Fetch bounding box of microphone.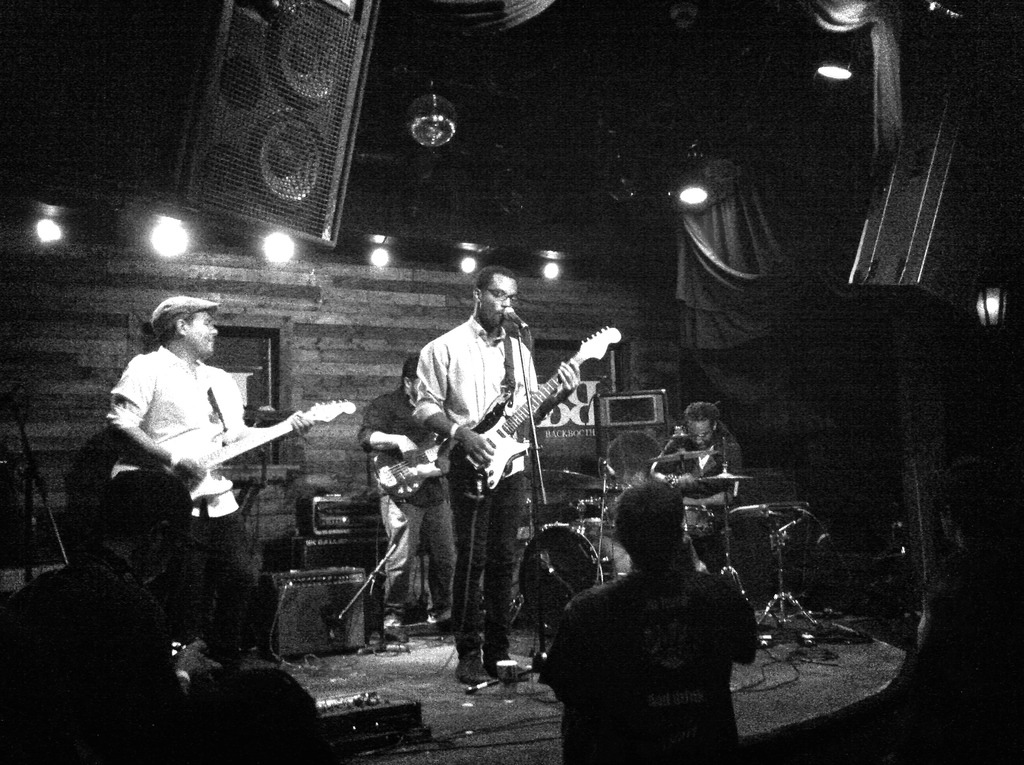
Bbox: left=502, top=301, right=529, bottom=330.
